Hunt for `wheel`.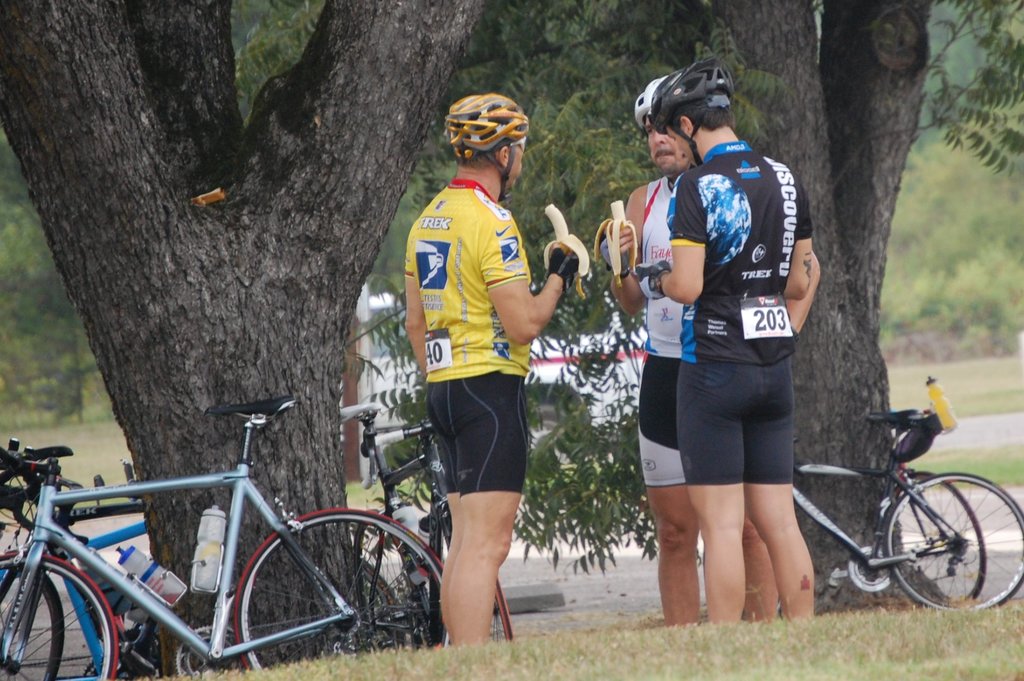
Hunted down at BBox(358, 559, 402, 650).
